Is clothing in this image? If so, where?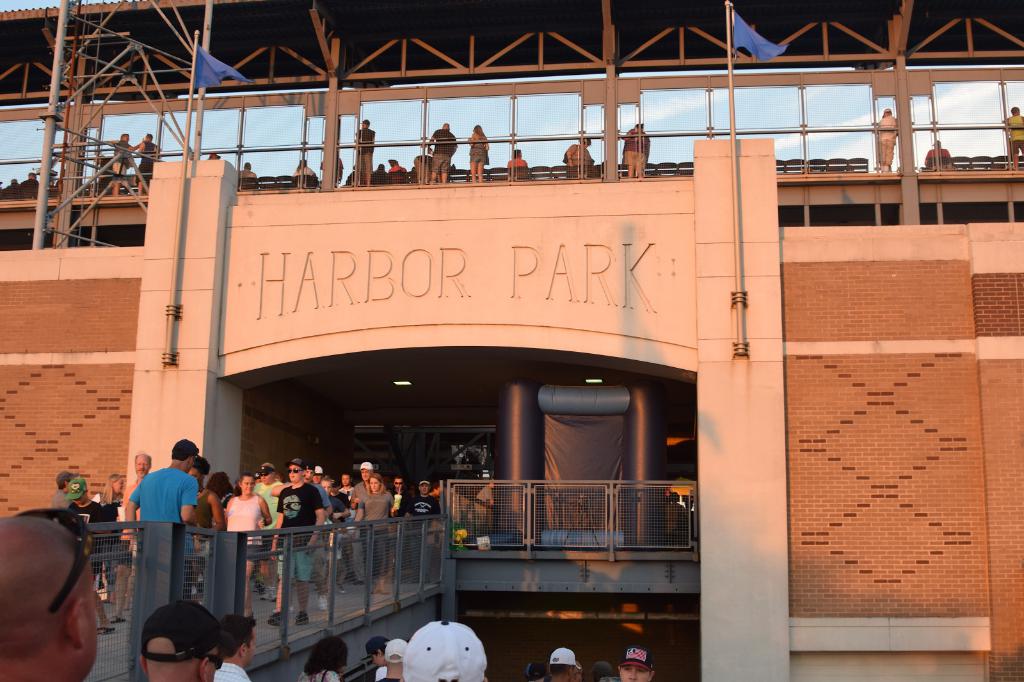
Yes, at x1=364, y1=477, x2=397, y2=578.
